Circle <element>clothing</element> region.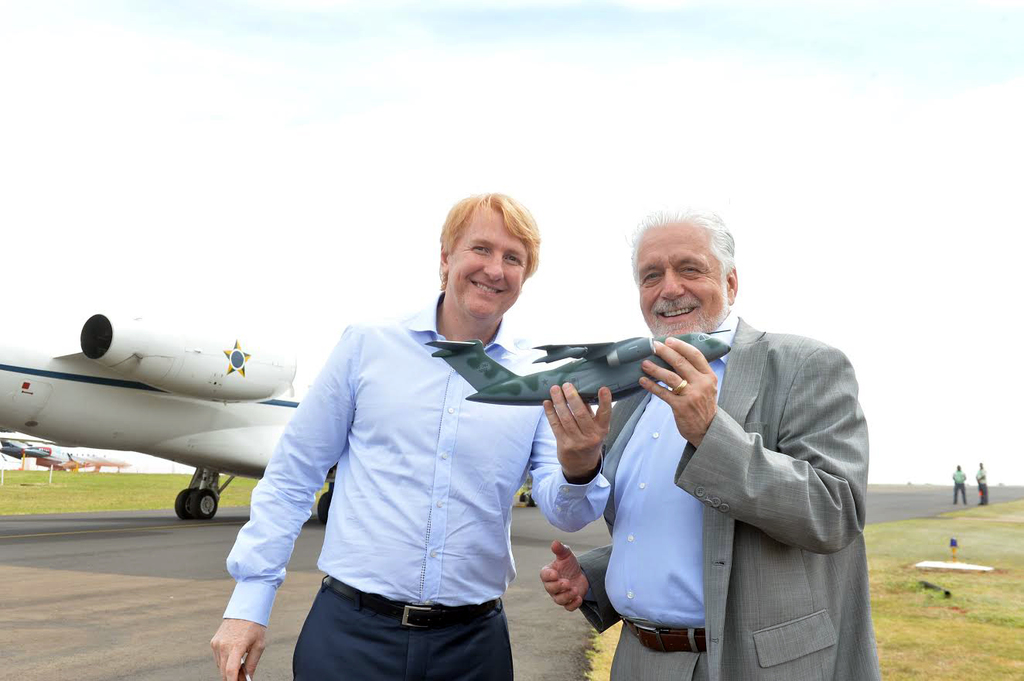
Region: bbox=[581, 316, 879, 680].
